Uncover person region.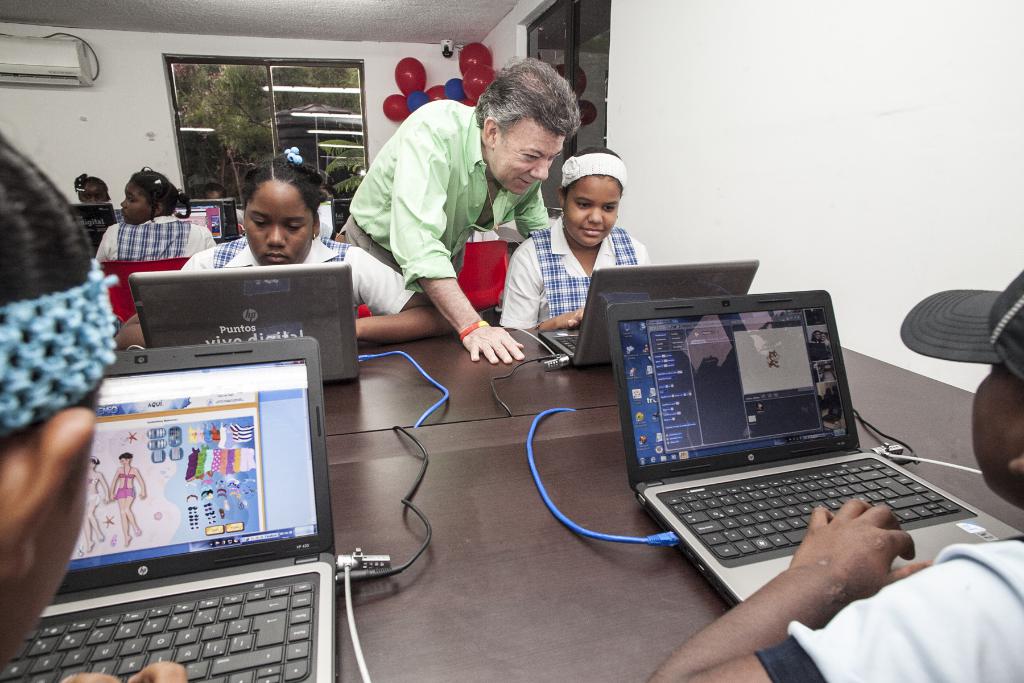
Uncovered: 94/169/215/261.
